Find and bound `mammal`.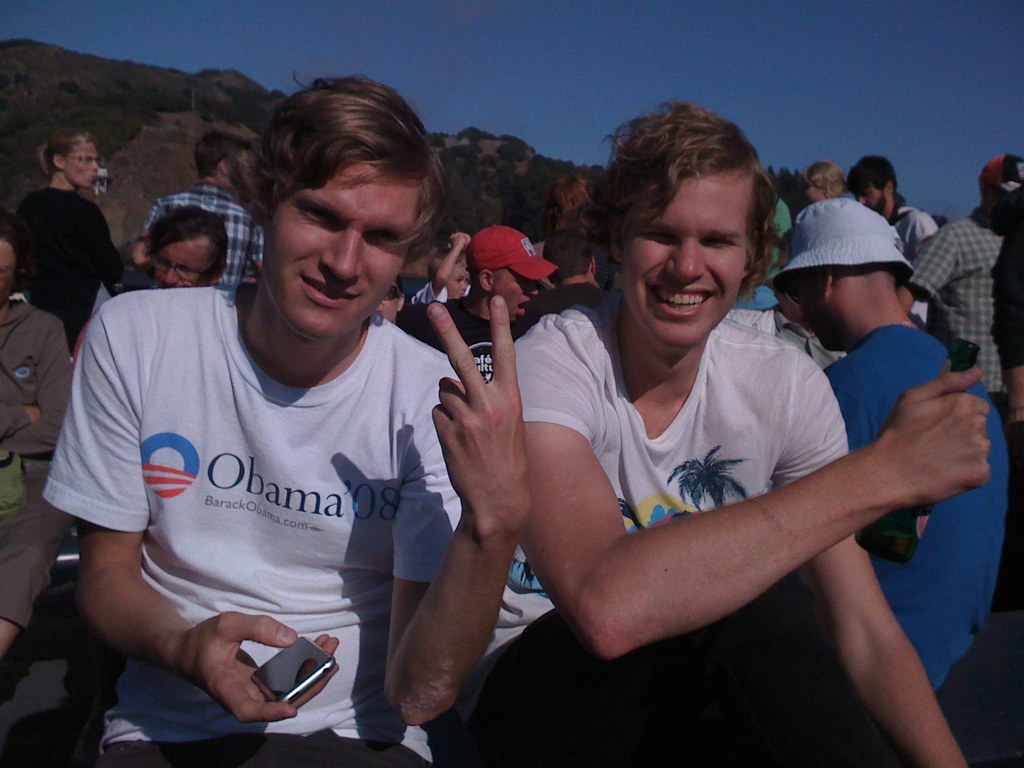
Bound: region(413, 229, 477, 305).
